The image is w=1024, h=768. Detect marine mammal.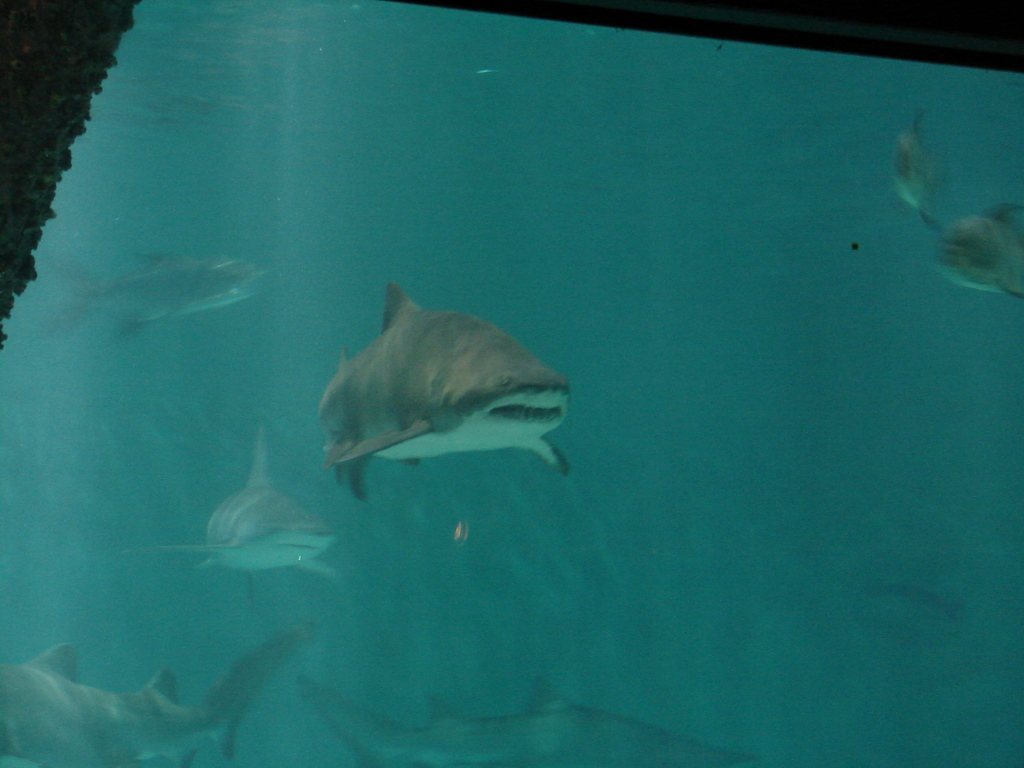
Detection: pyautogui.locateOnScreen(307, 274, 563, 517).
